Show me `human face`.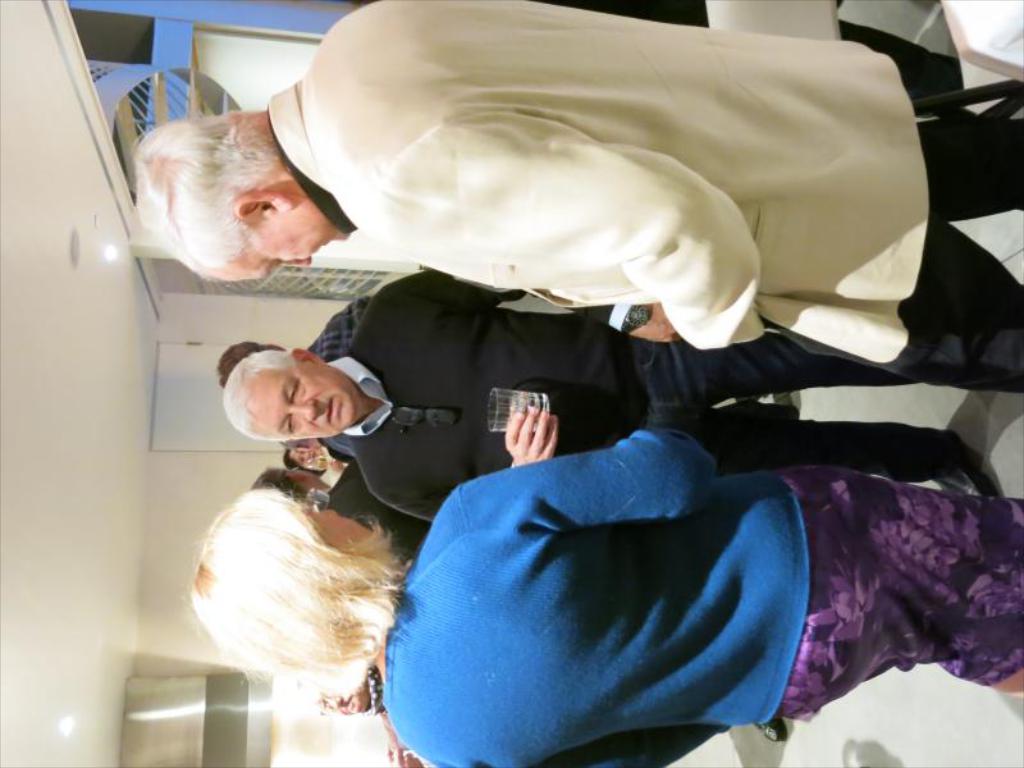
`human face` is here: bbox(251, 362, 365, 438).
